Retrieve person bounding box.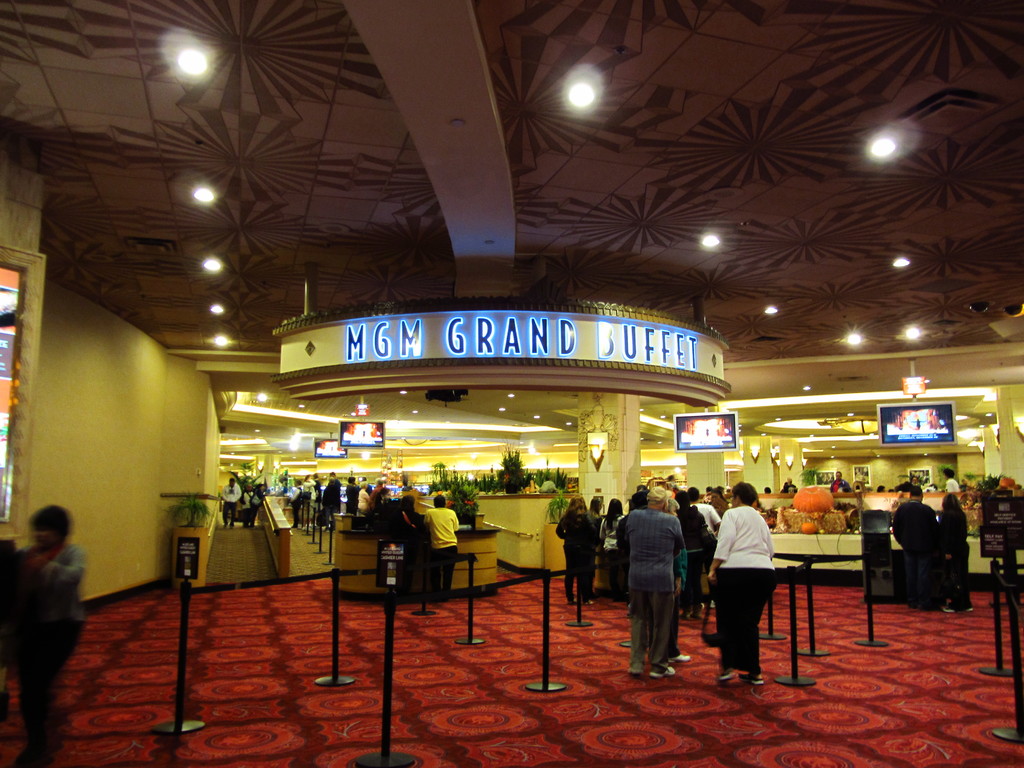
Bounding box: (622,484,687,677).
